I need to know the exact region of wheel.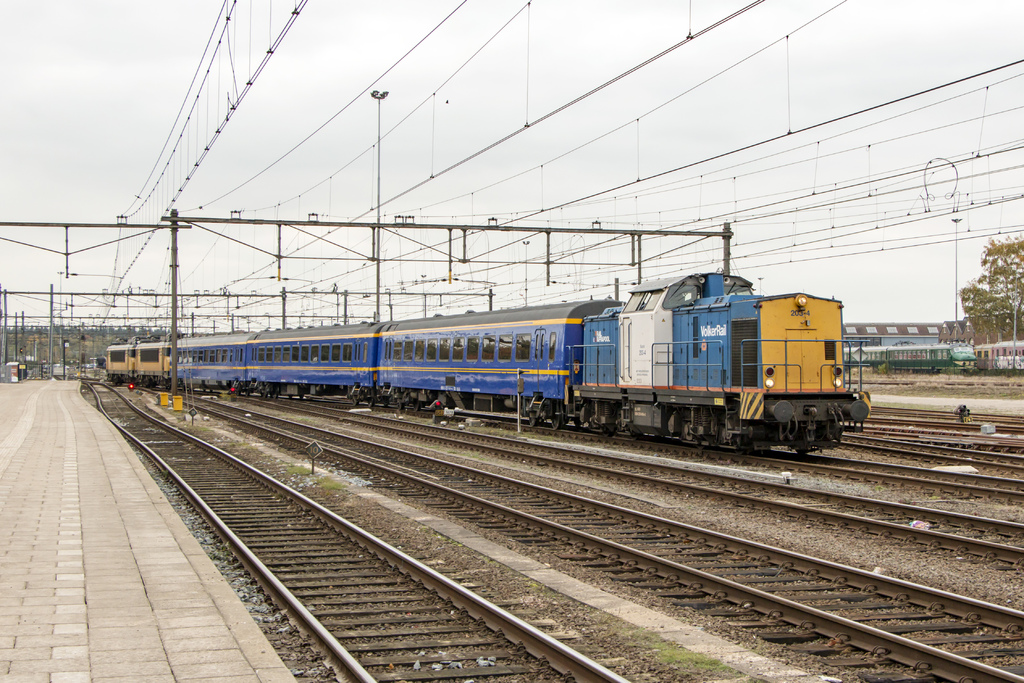
Region: left=353, top=396, right=361, bottom=405.
